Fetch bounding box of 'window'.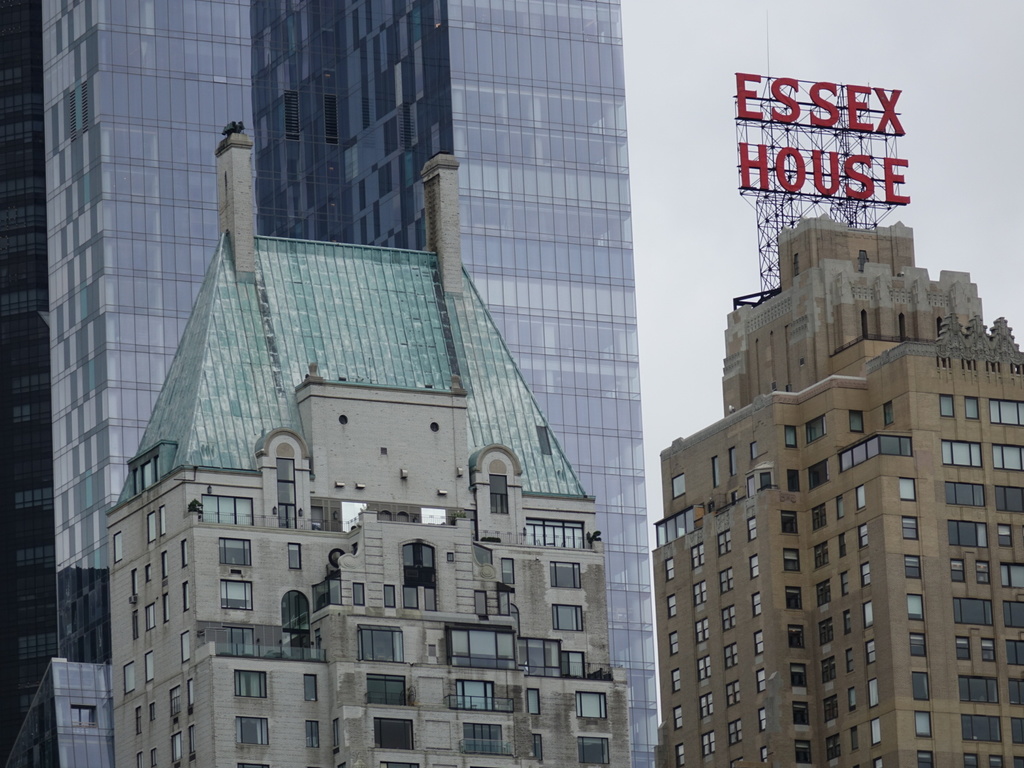
Bbox: left=716, top=532, right=733, bottom=561.
